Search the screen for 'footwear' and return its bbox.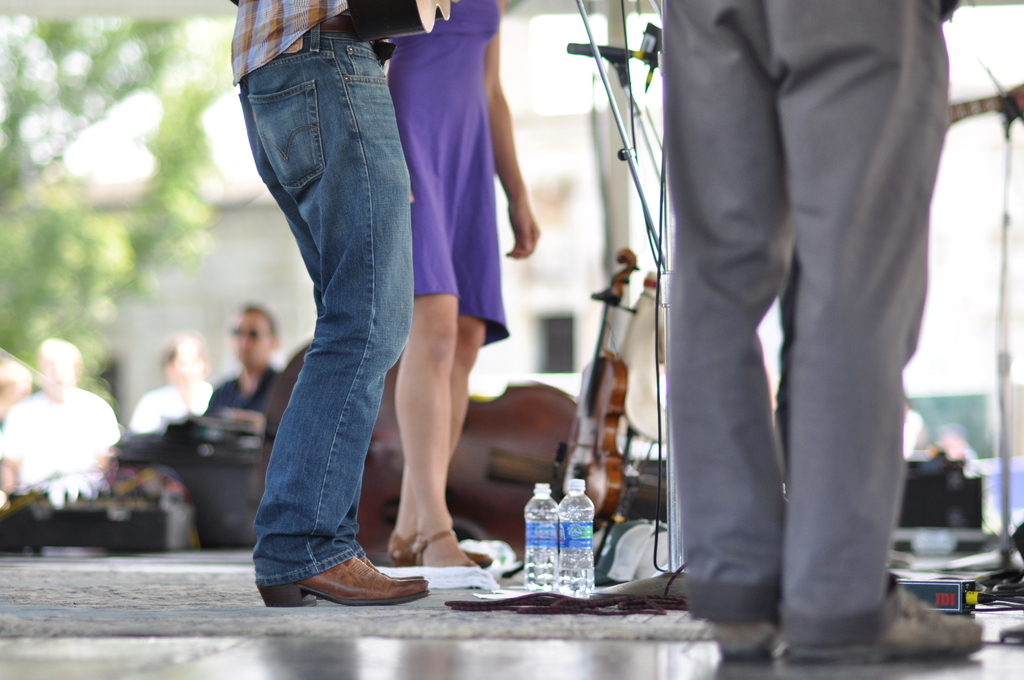
Found: (x1=417, y1=529, x2=477, y2=571).
